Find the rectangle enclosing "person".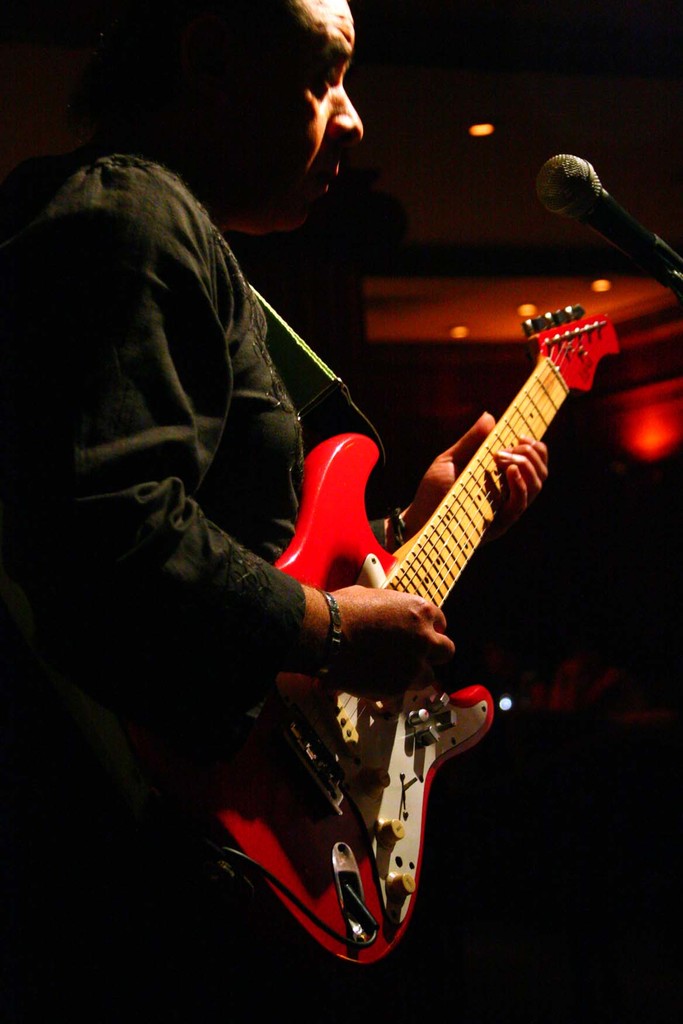
region(122, 61, 536, 925).
